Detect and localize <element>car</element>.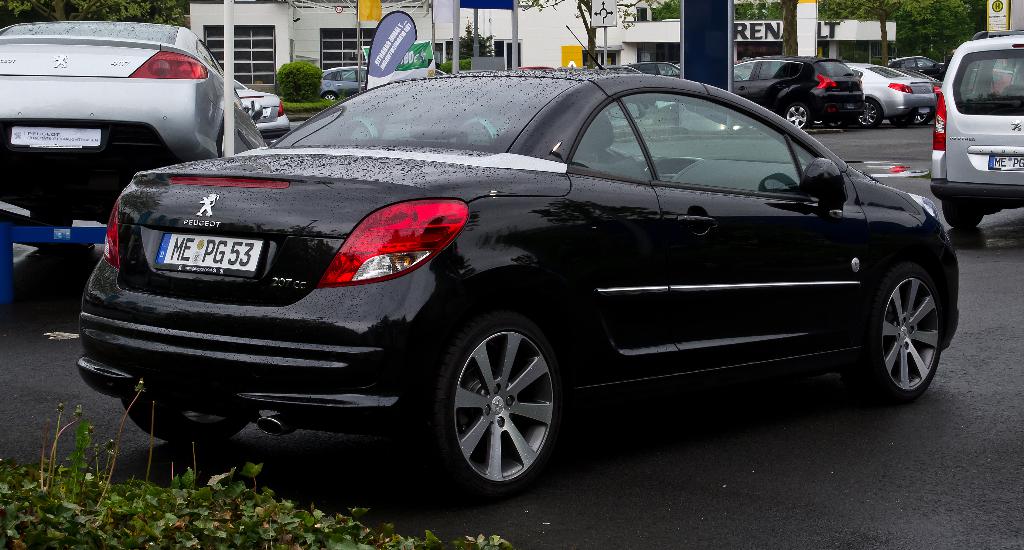
Localized at bbox=[232, 76, 291, 149].
